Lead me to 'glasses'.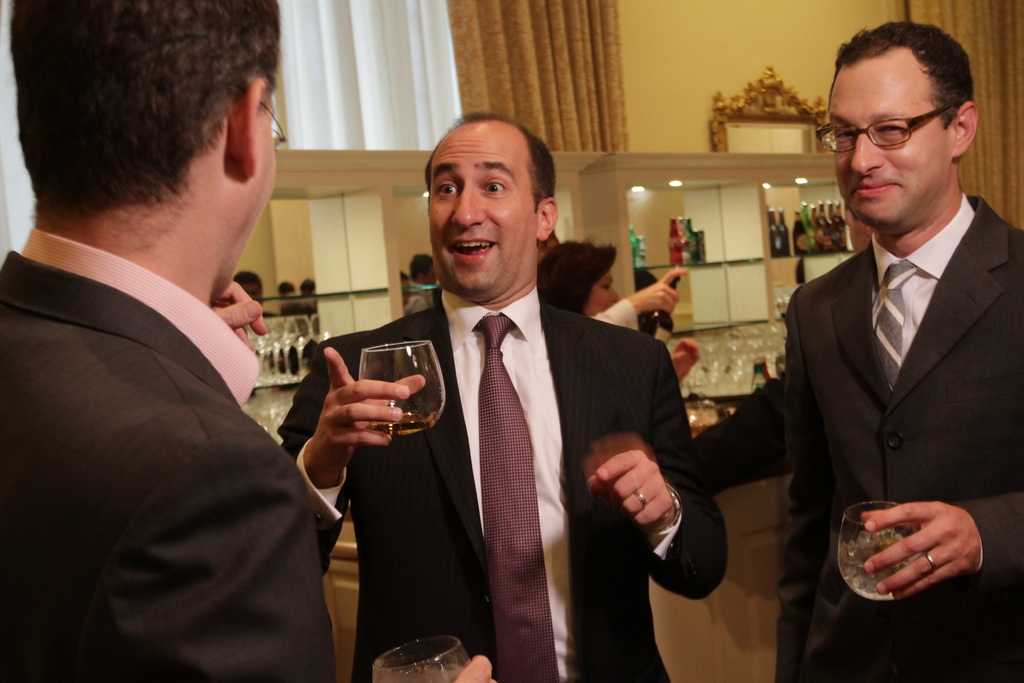
Lead to <region>817, 90, 963, 152</region>.
